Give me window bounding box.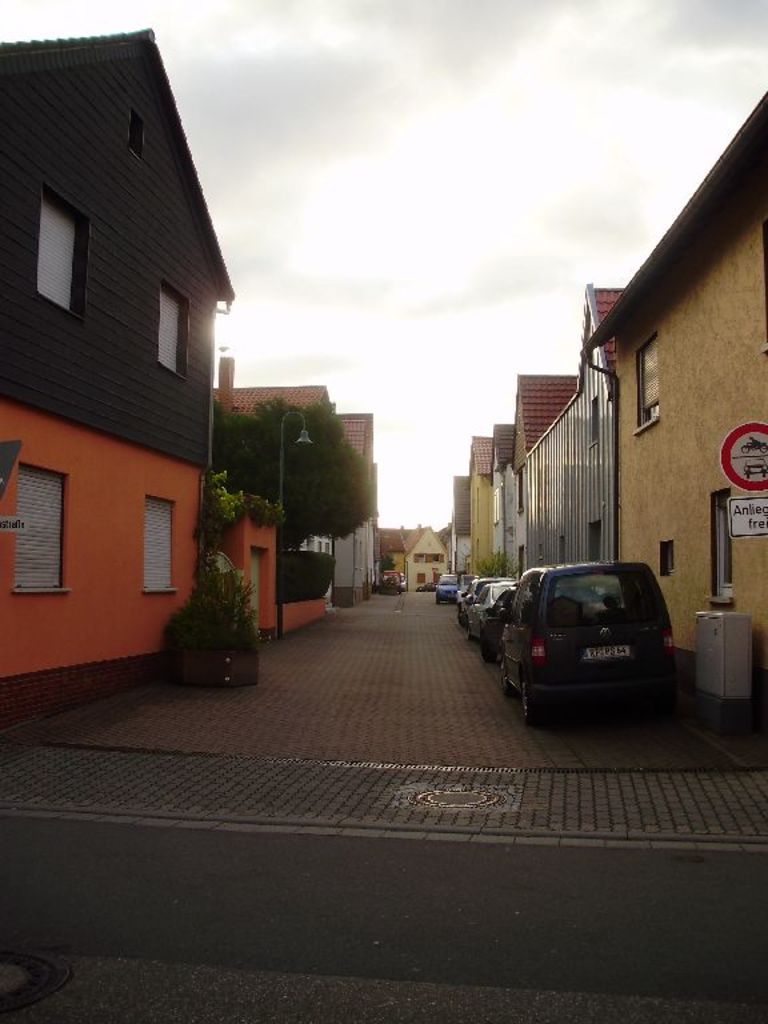
left=24, top=167, right=84, bottom=316.
